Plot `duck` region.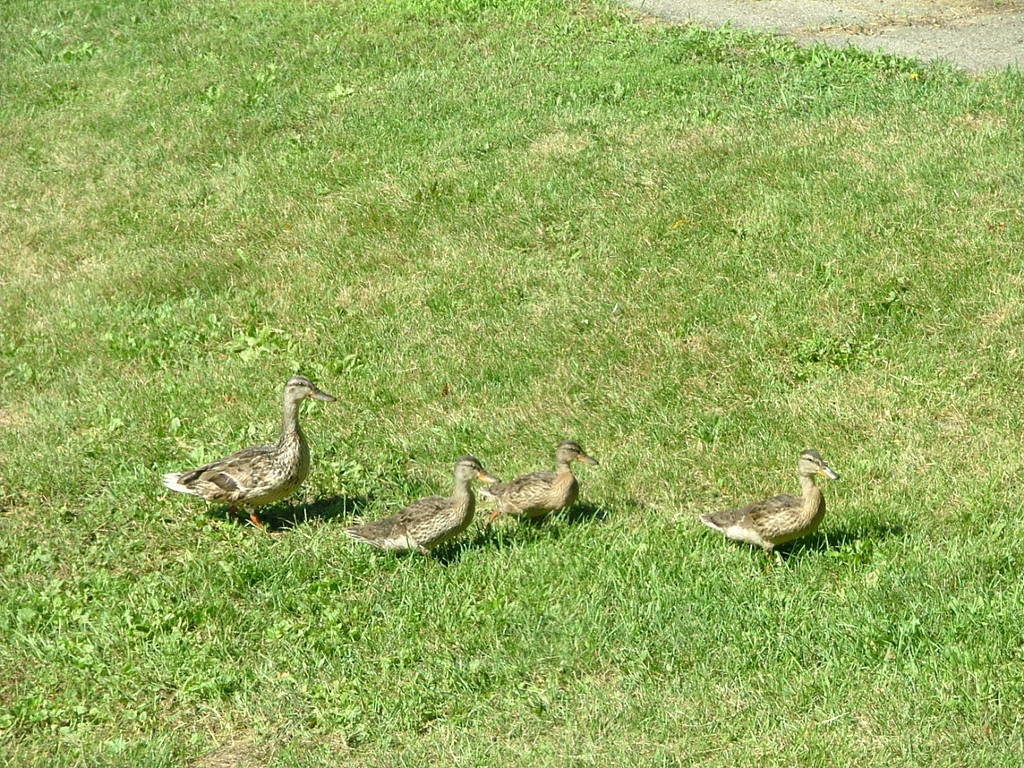
Plotted at (left=344, top=458, right=502, bottom=564).
